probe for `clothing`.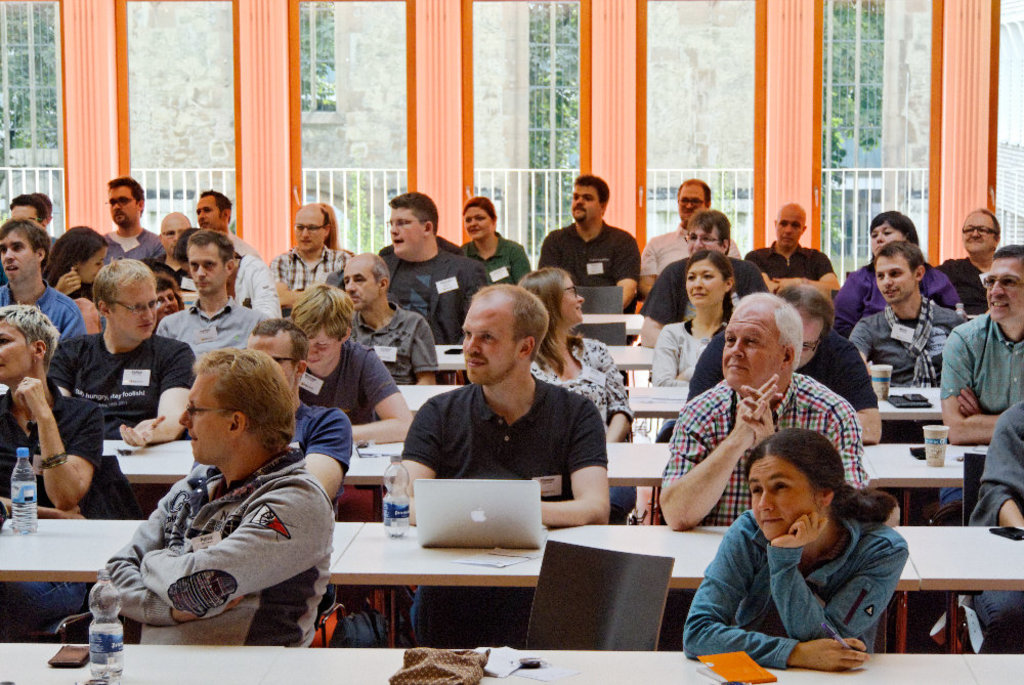
Probe result: x1=155 y1=296 x2=271 y2=359.
